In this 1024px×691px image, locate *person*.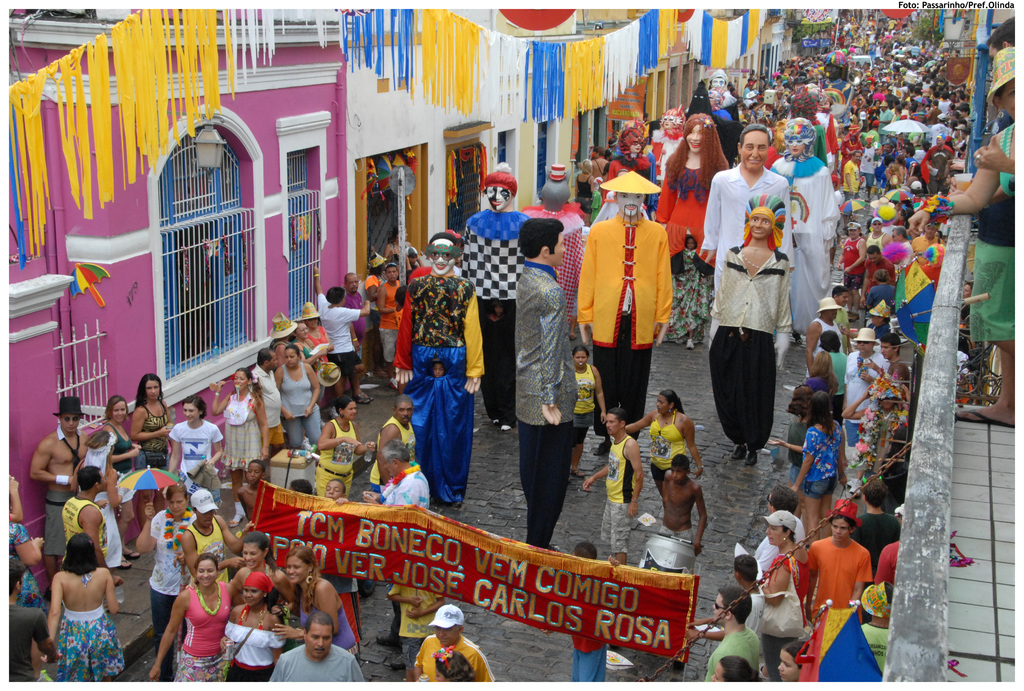
Bounding box: 684, 552, 767, 644.
